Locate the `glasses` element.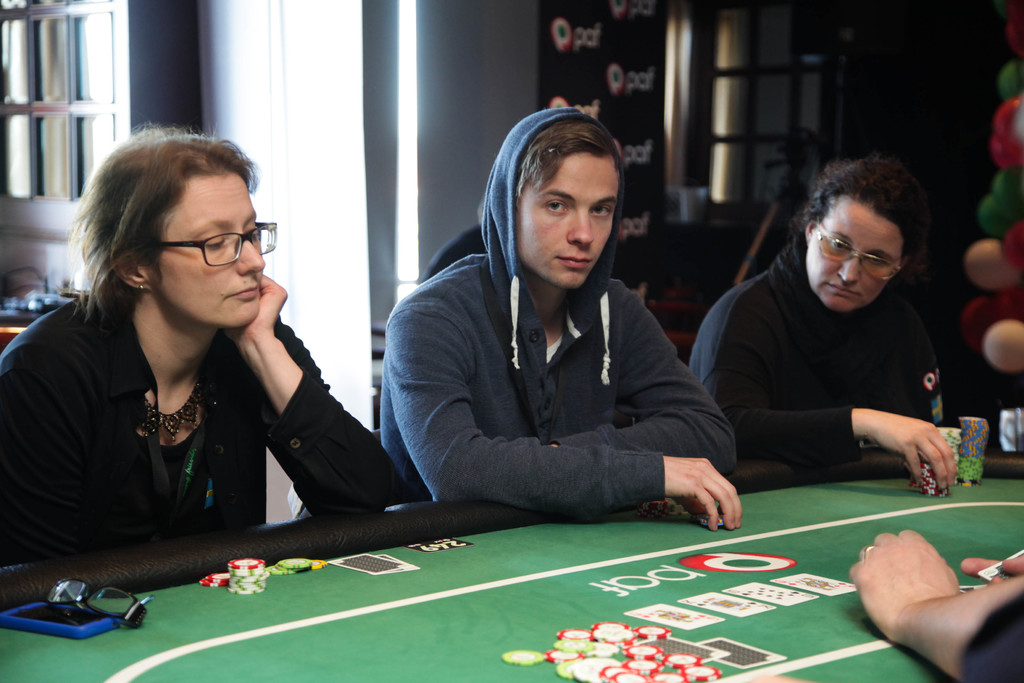
Element bbox: <region>145, 219, 275, 274</region>.
